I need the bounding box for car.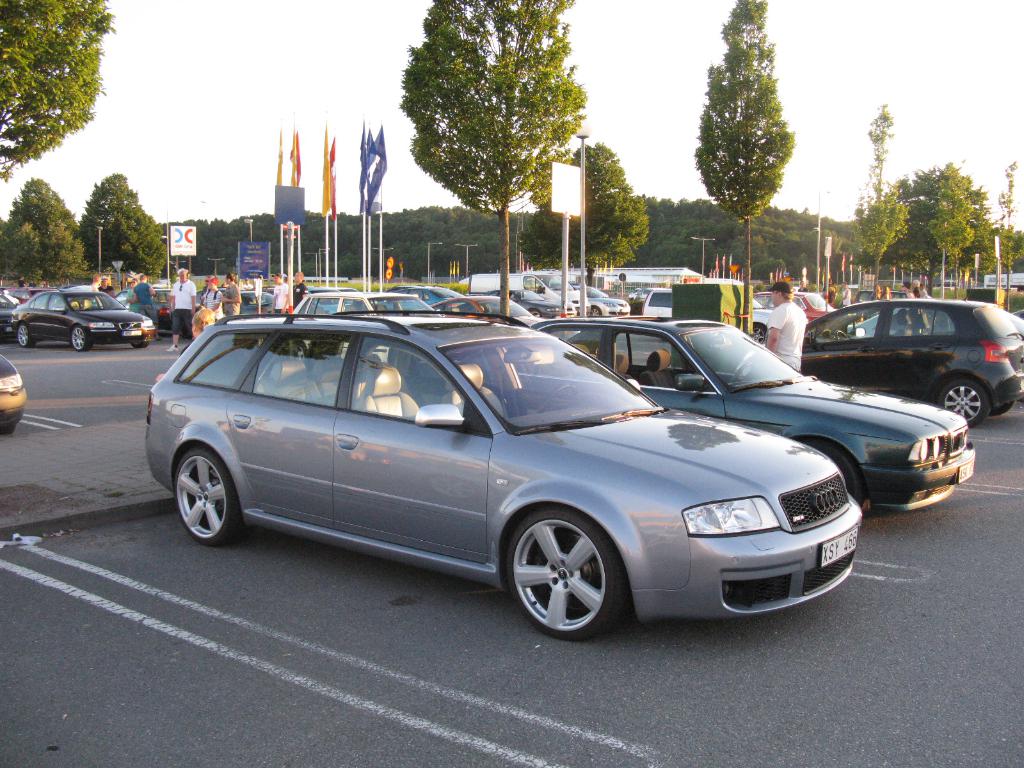
Here it is: Rect(787, 287, 1023, 428).
